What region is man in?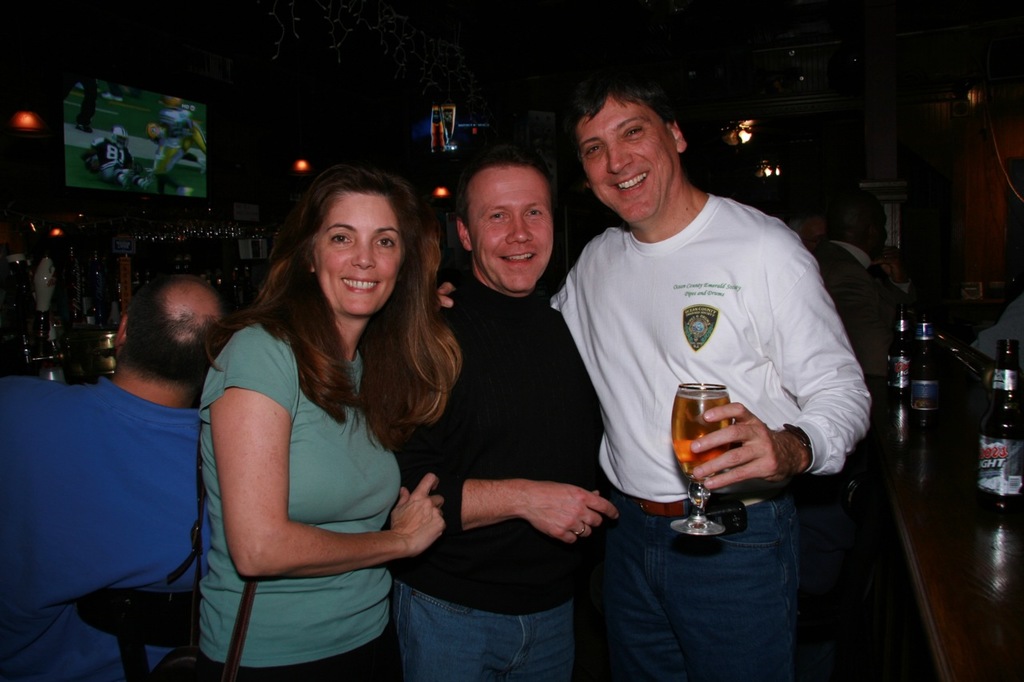
0/273/245/681.
